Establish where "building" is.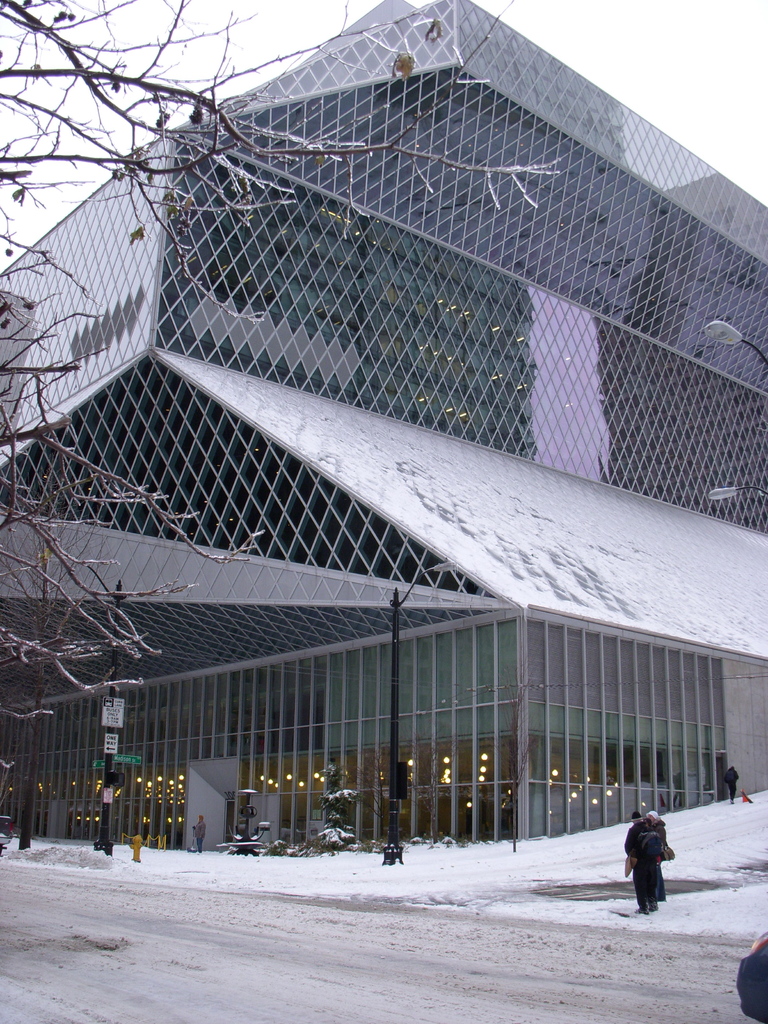
Established at 0 0 767 850.
